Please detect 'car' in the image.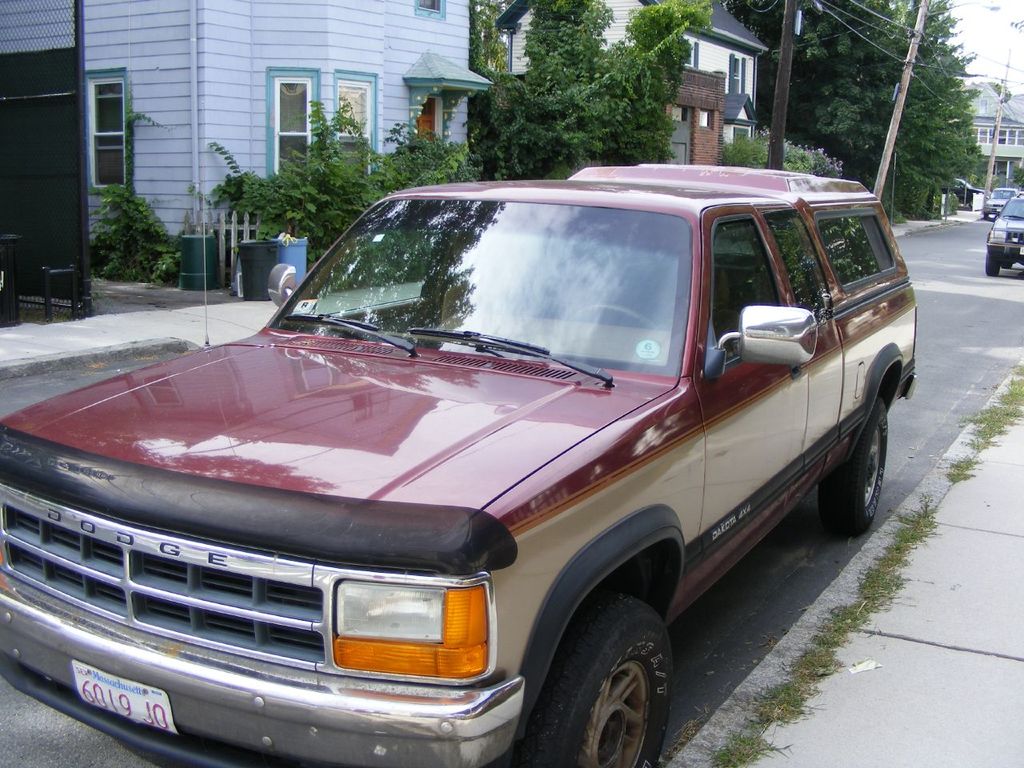
detection(946, 173, 983, 206).
